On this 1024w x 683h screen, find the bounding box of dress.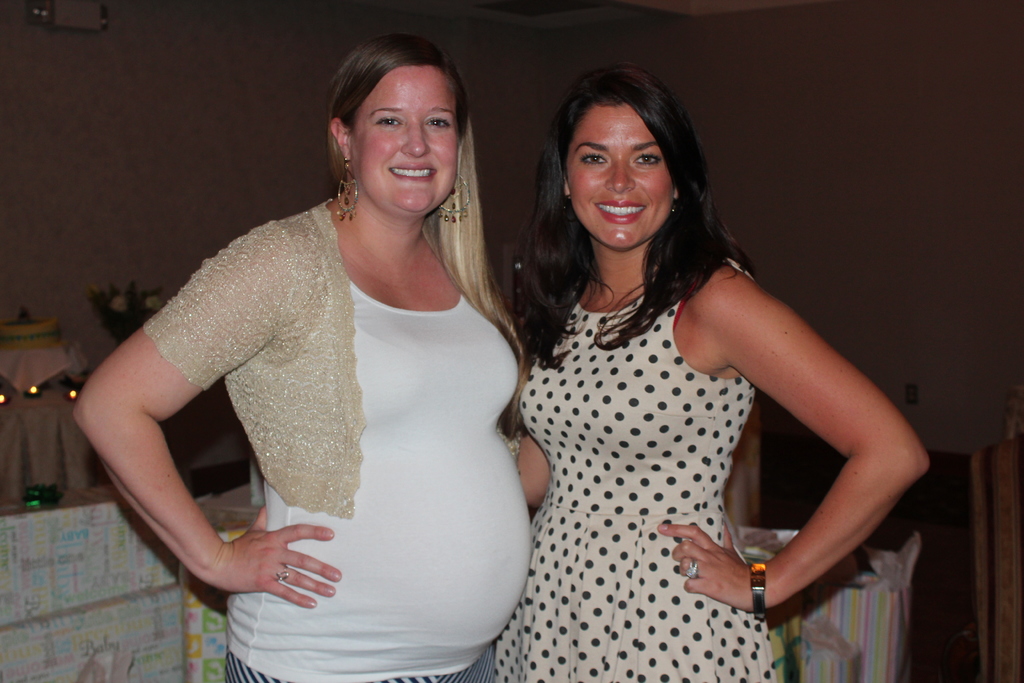
Bounding box: l=493, t=262, r=776, b=682.
